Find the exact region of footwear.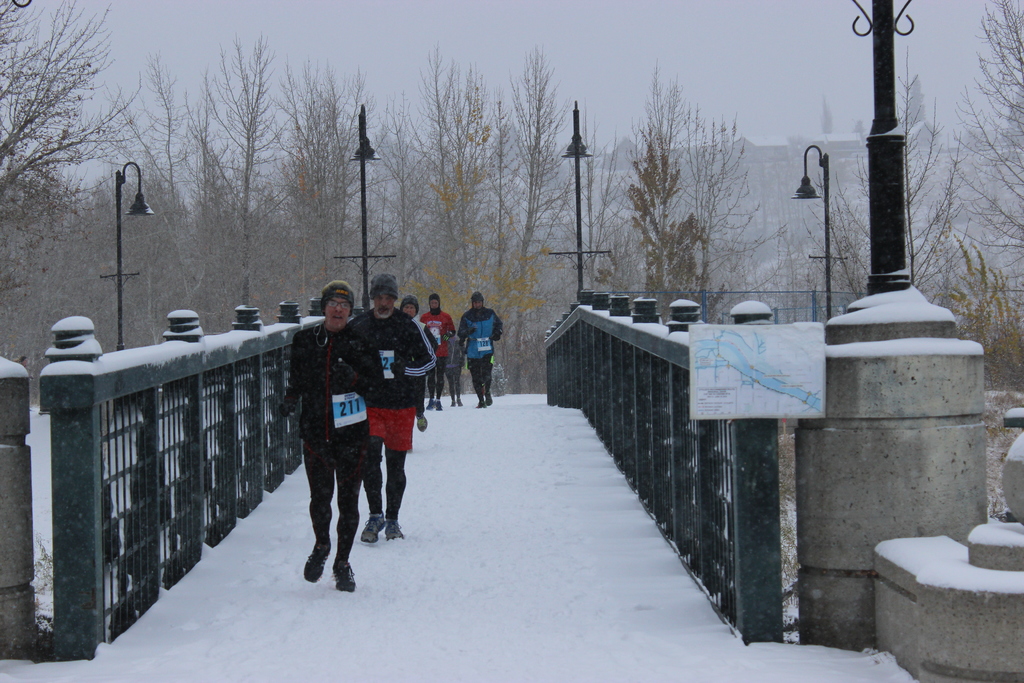
Exact region: crop(433, 400, 441, 415).
